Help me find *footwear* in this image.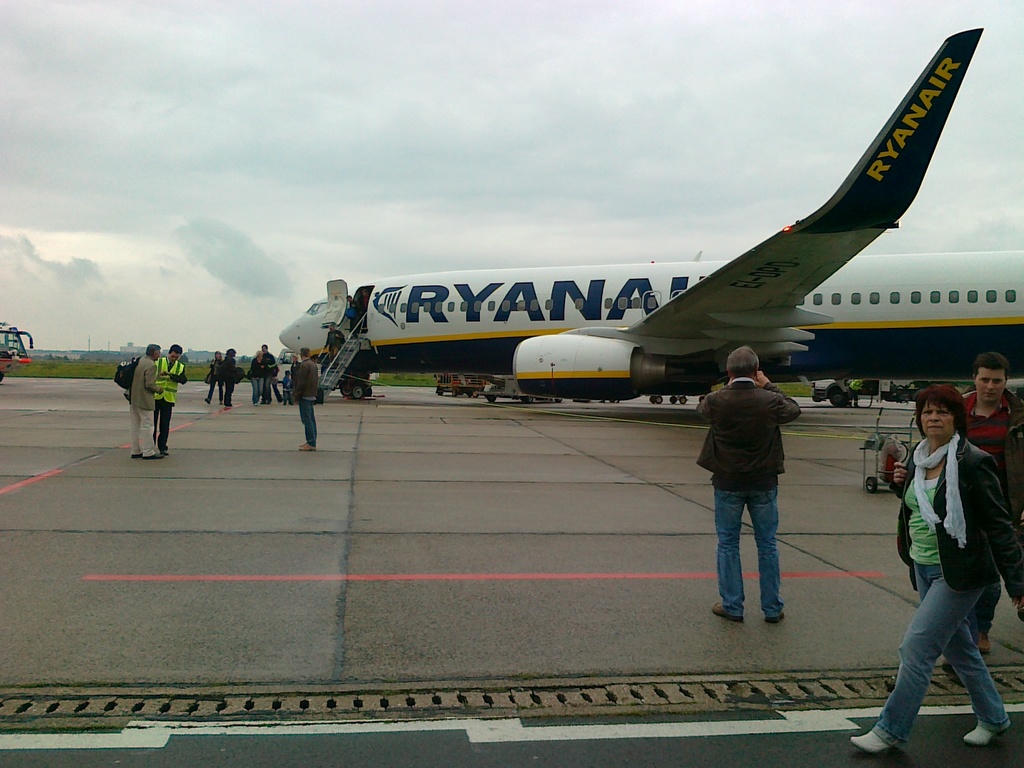
Found it: x1=975 y1=630 x2=991 y2=654.
